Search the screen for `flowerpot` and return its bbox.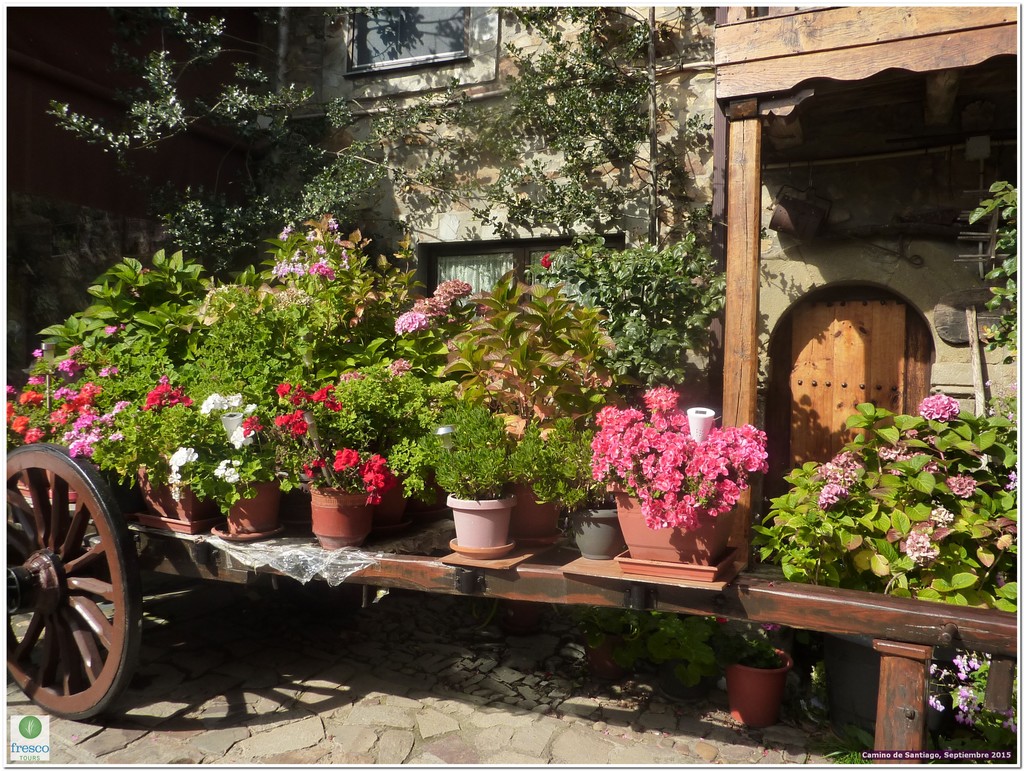
Found: box=[719, 640, 793, 733].
